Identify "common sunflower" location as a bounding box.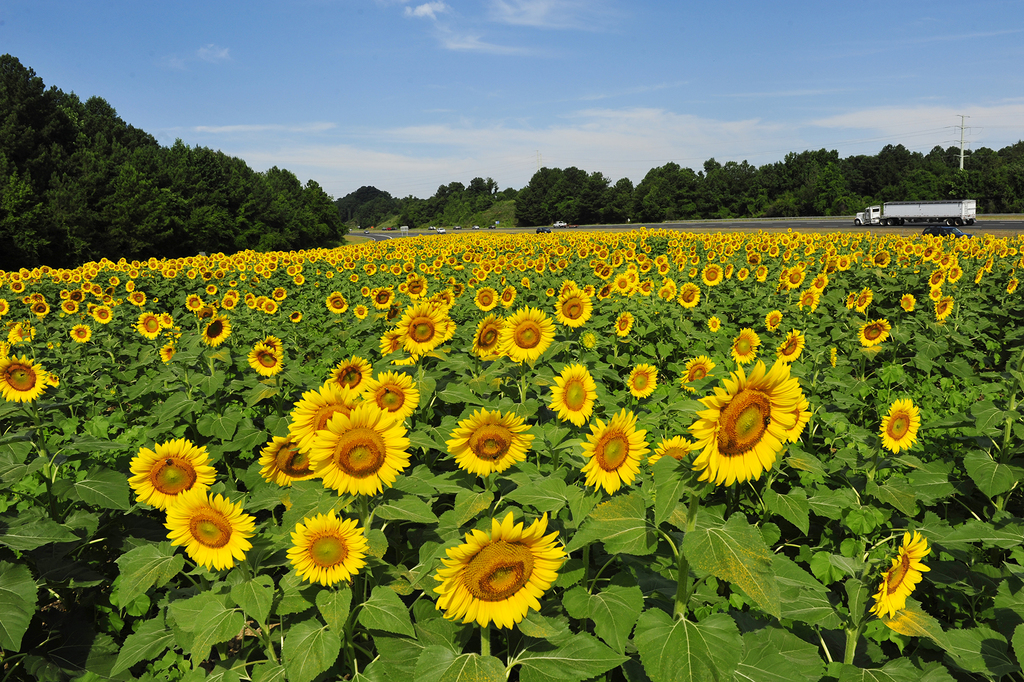
select_region(577, 411, 648, 506).
